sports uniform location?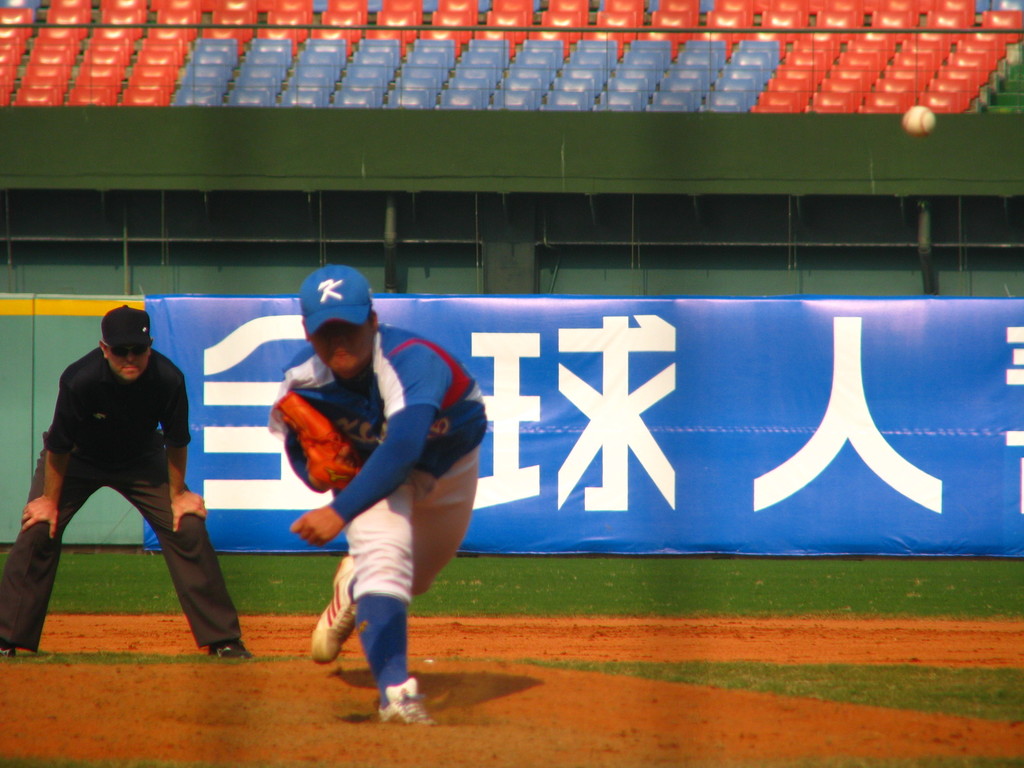
[x1=228, y1=278, x2=481, y2=712]
